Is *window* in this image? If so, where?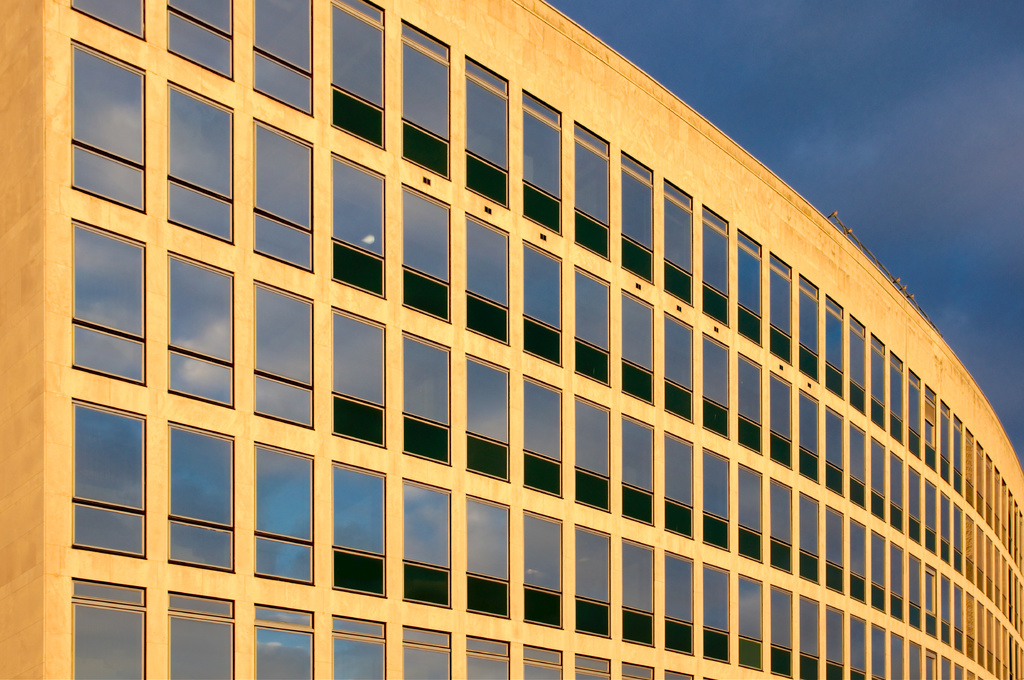
Yes, at <box>737,463,764,566</box>.
